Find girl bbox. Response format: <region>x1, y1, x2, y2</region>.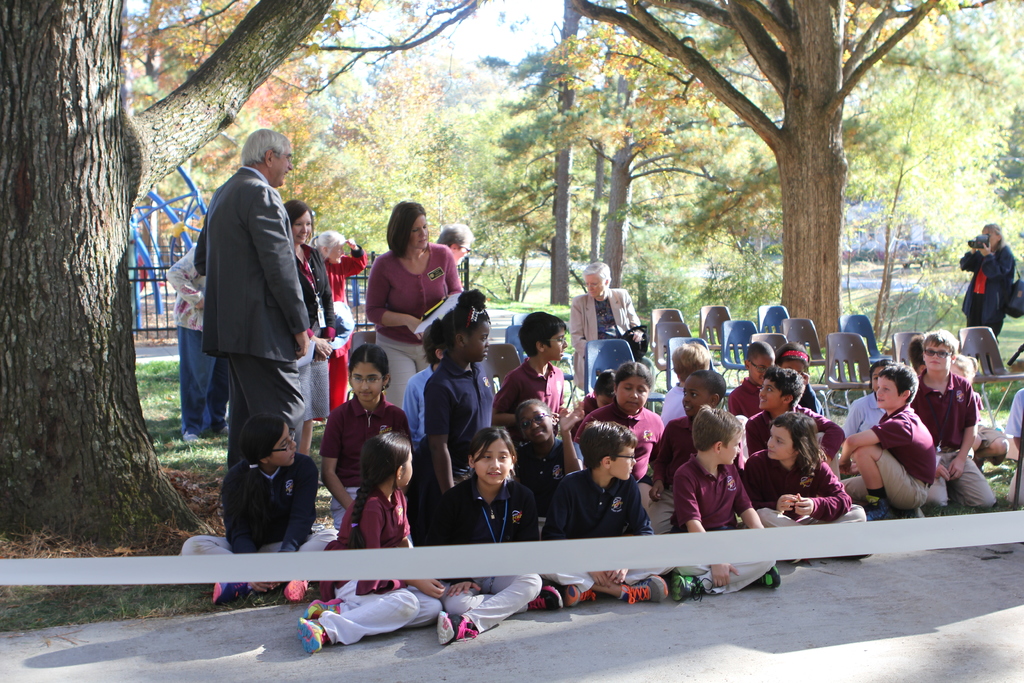
<region>418, 424, 543, 646</region>.
